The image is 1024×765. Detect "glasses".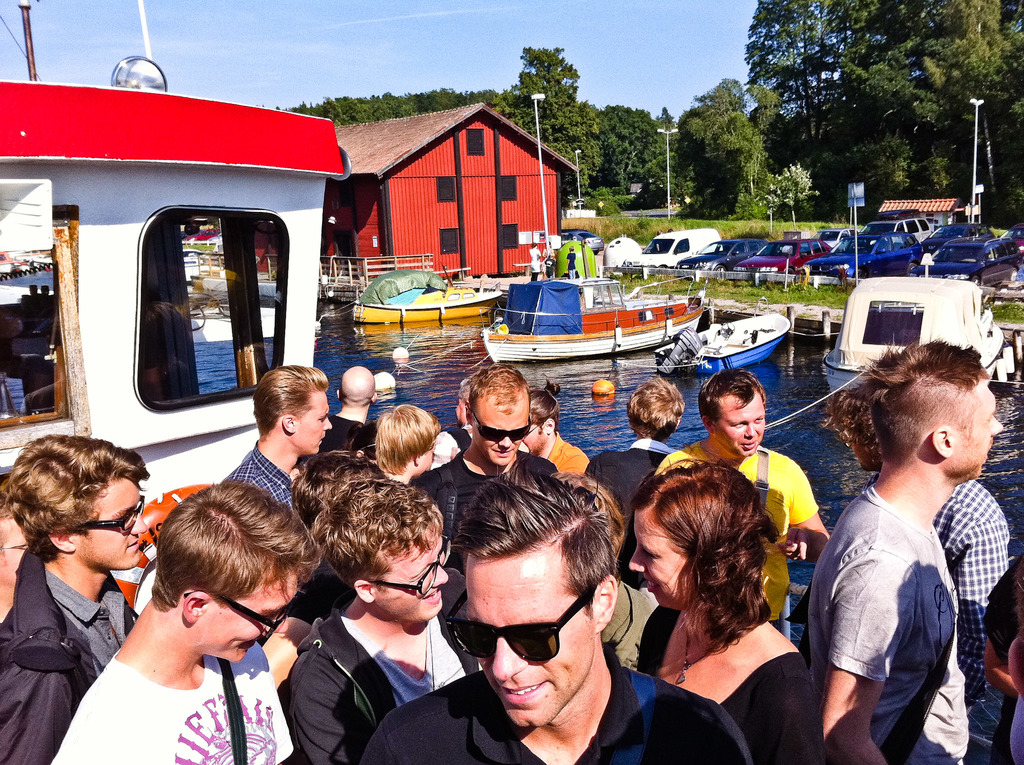
Detection: [65, 494, 147, 535].
